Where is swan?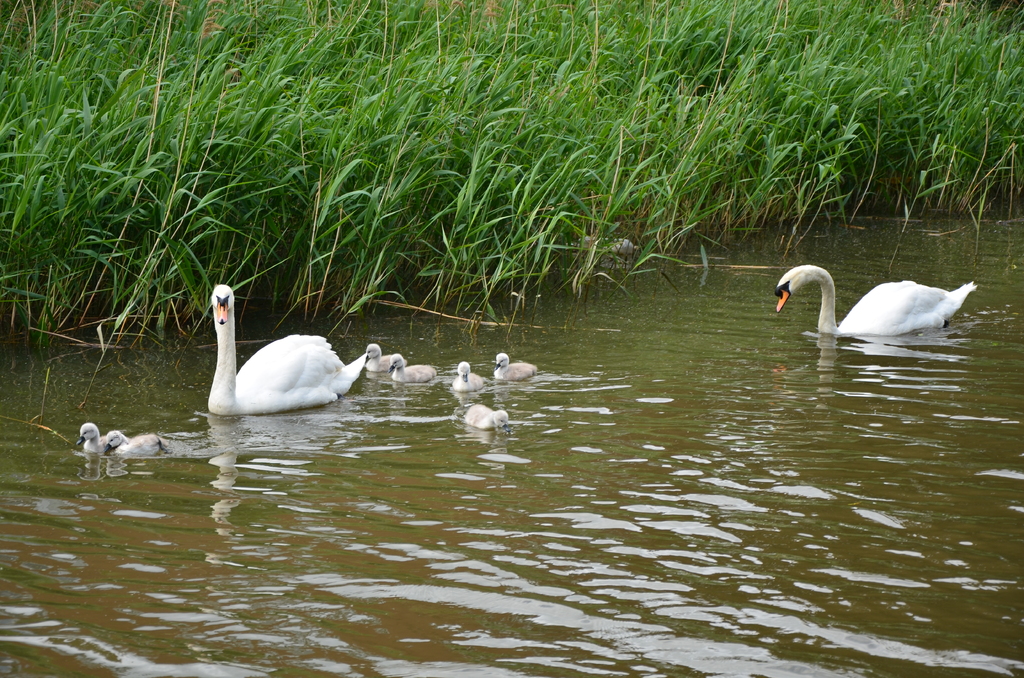
79, 421, 106, 454.
